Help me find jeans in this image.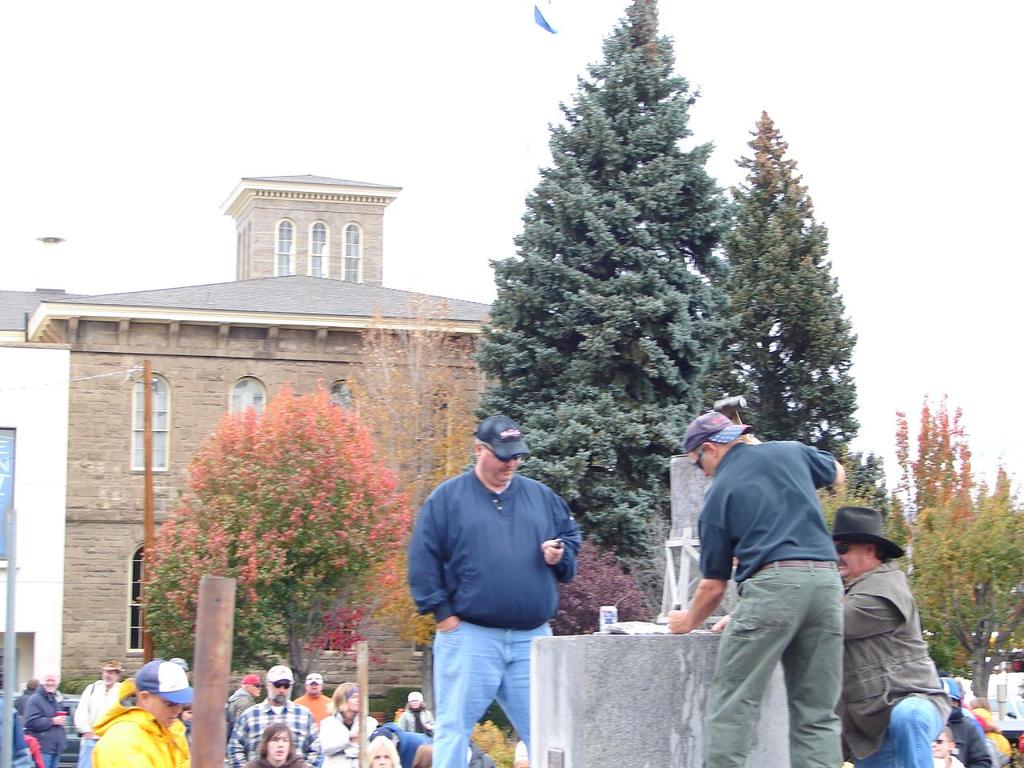
Found it: box(79, 737, 99, 767).
